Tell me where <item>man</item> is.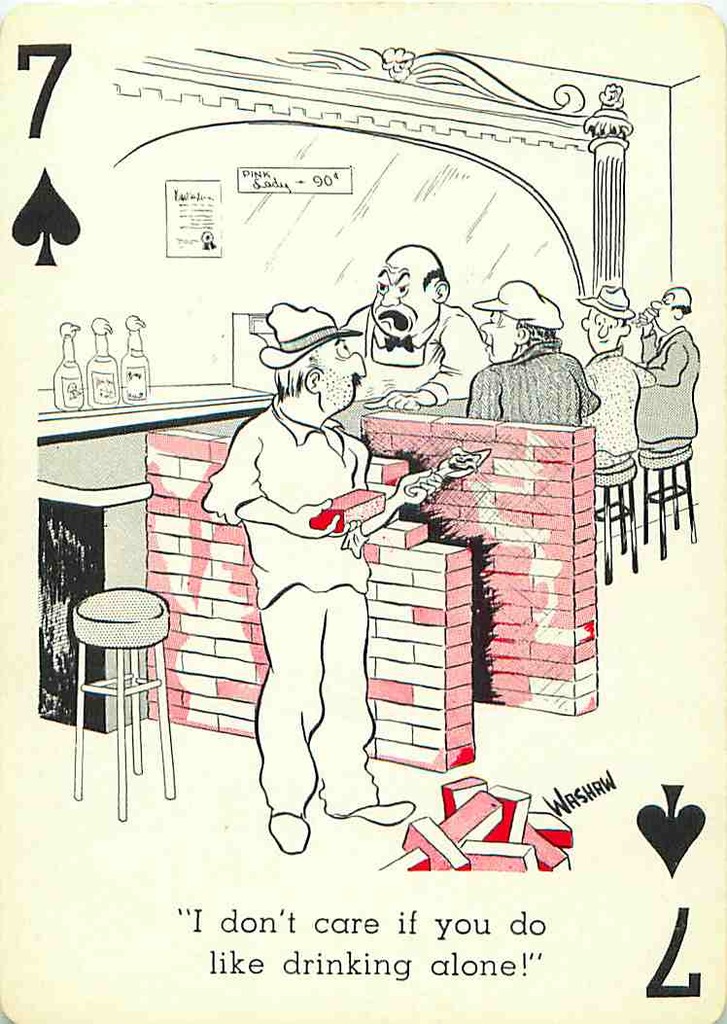
<item>man</item> is at left=621, top=285, right=705, bottom=434.
